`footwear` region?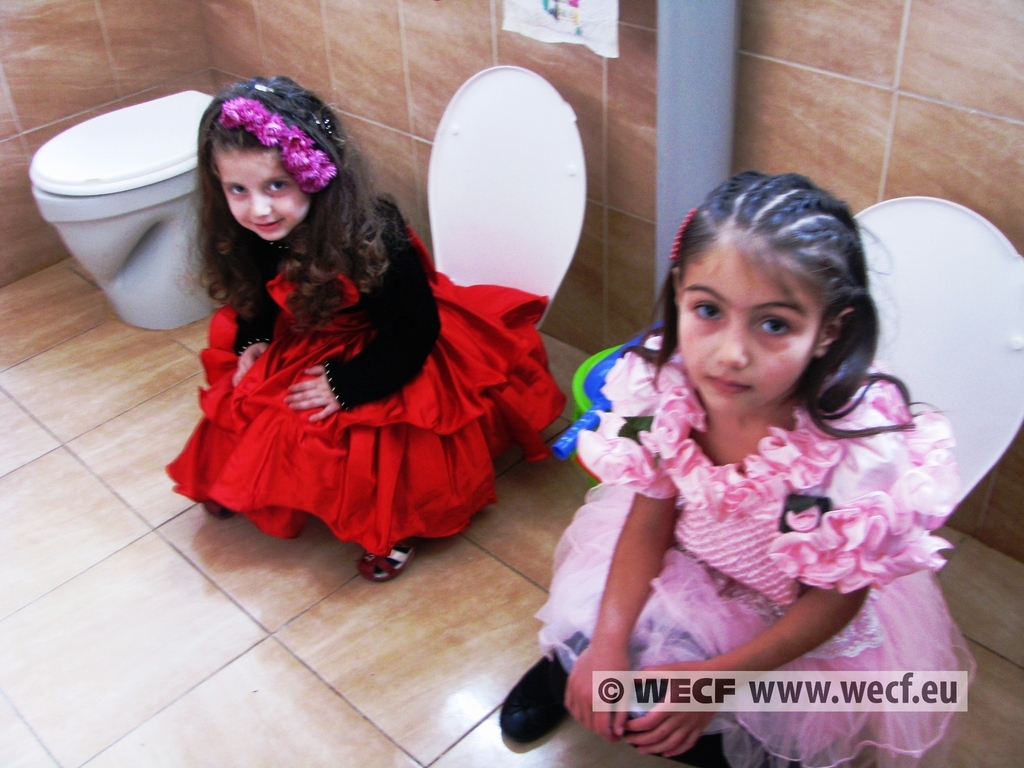
{"left": 355, "top": 529, "right": 417, "bottom": 584}
